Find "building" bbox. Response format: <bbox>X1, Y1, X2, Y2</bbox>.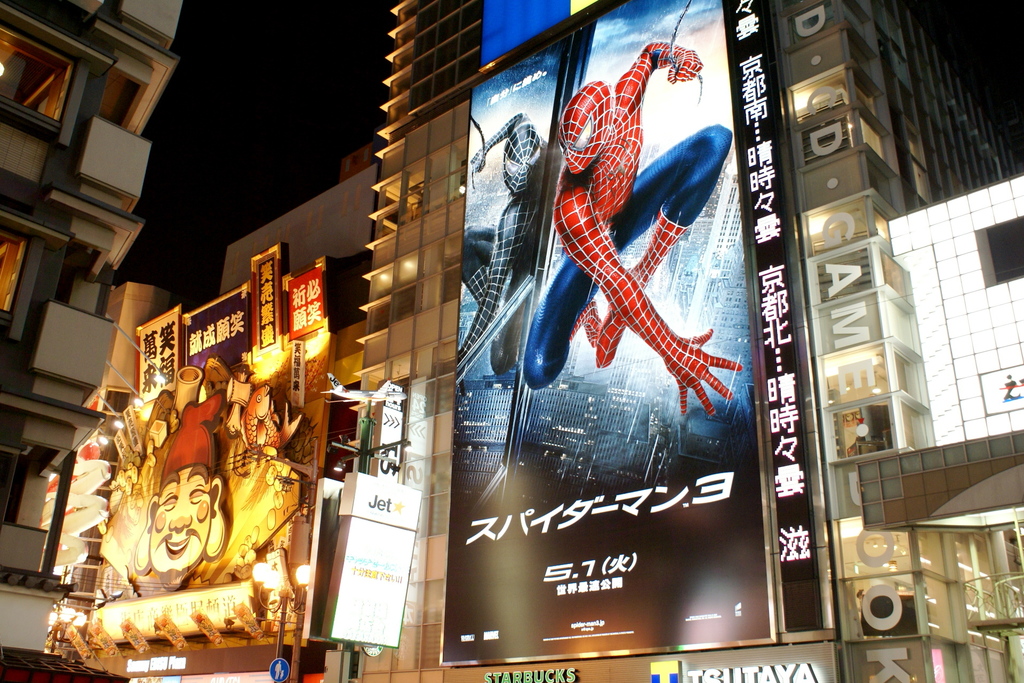
<bbox>323, 0, 1023, 682</bbox>.
